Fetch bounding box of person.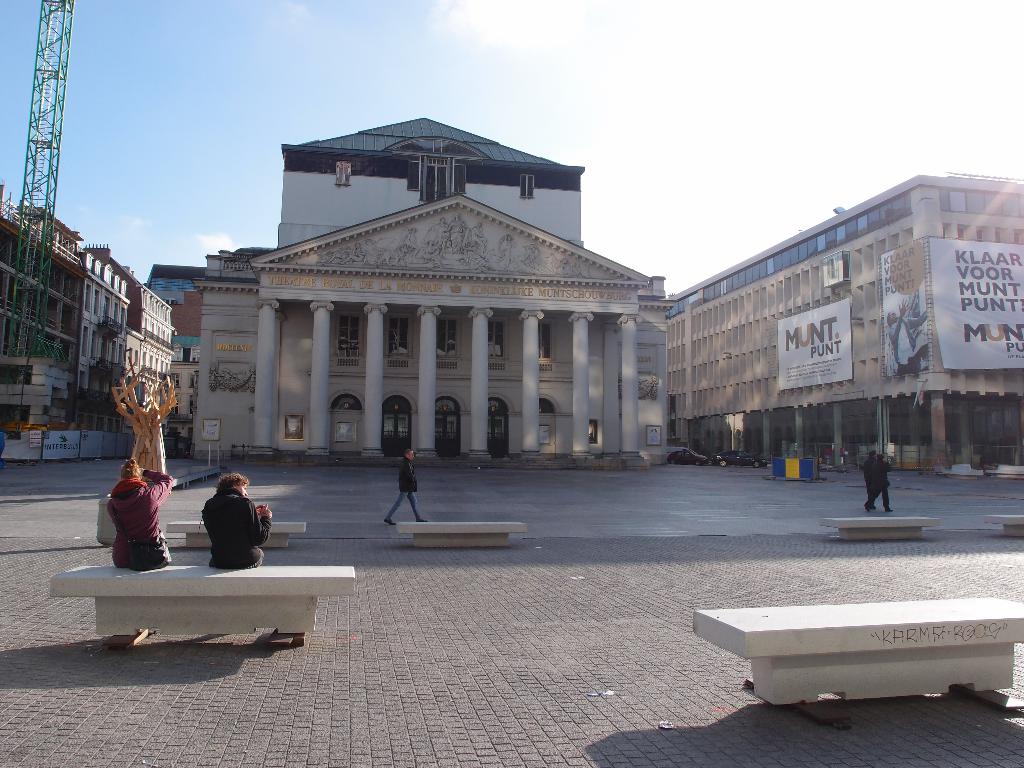
Bbox: x1=382 y1=449 x2=426 y2=525.
